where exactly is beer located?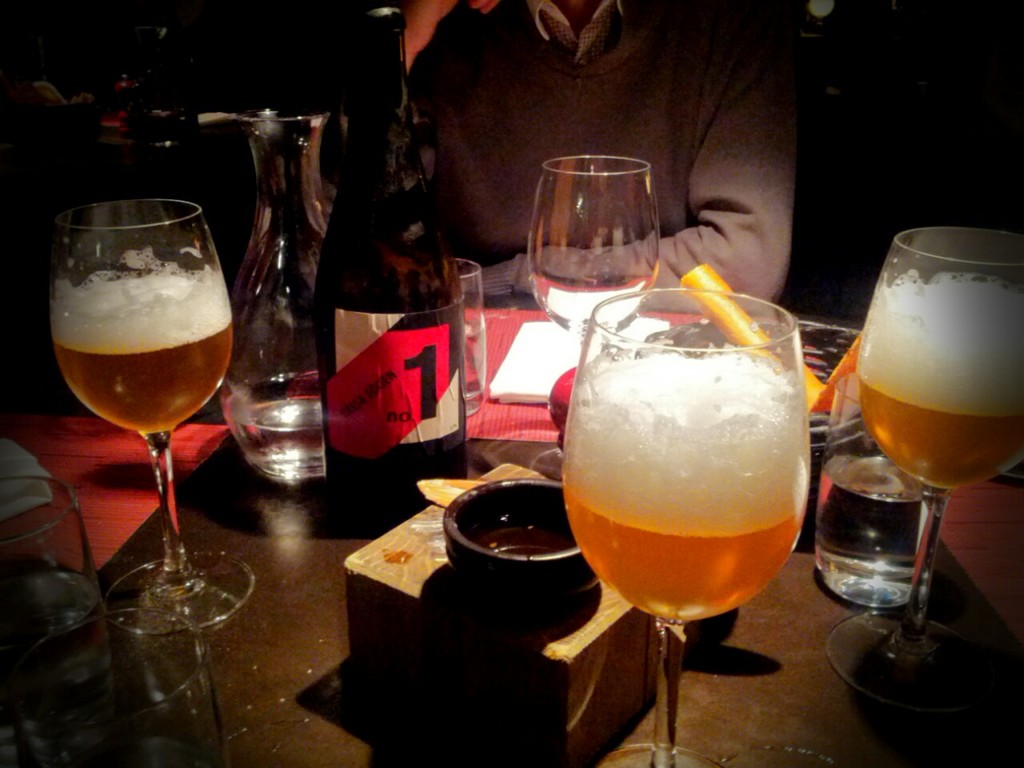
Its bounding box is 855/269/1023/503.
